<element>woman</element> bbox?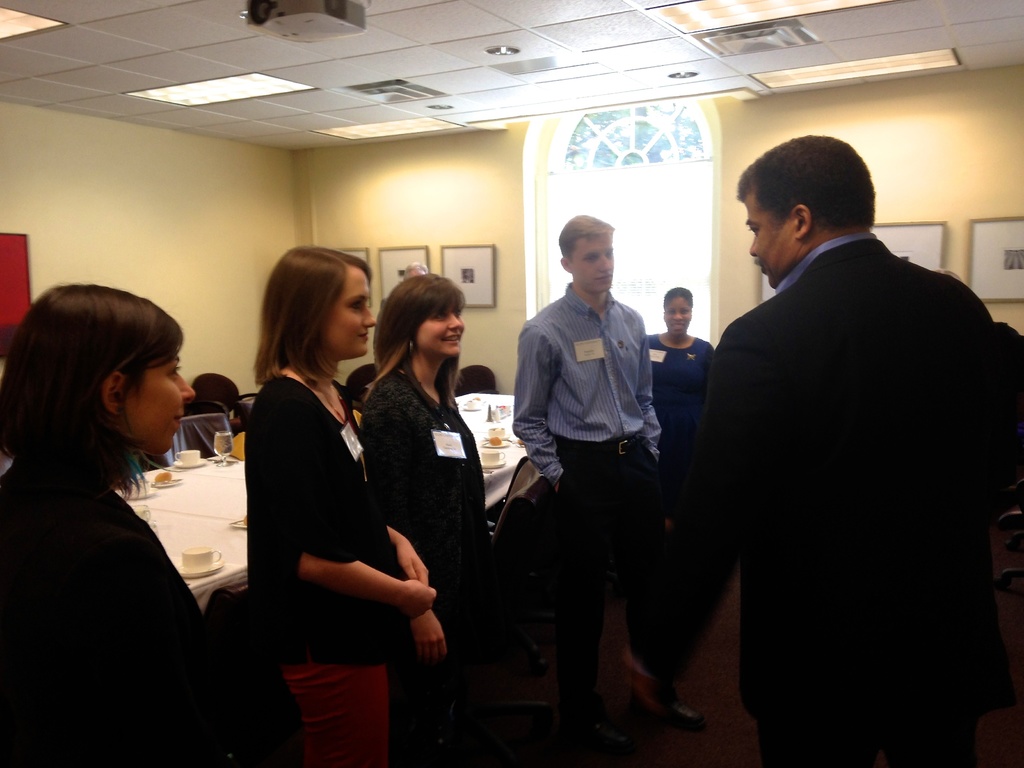
[left=234, top=253, right=432, bottom=767]
